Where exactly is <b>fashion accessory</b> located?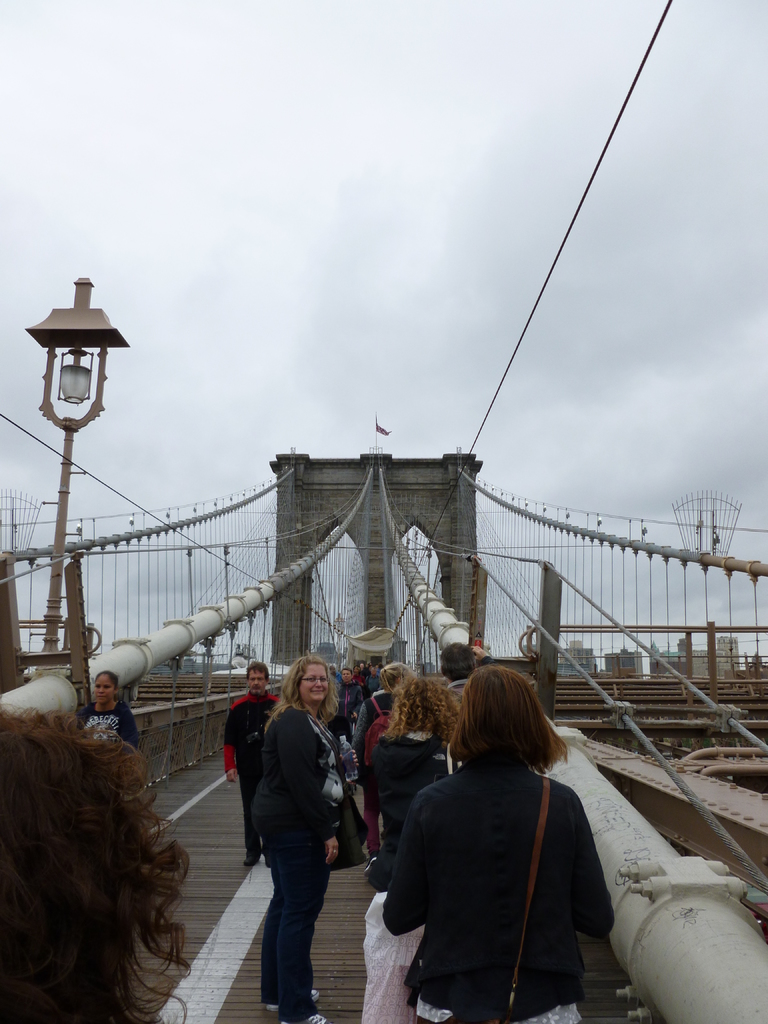
Its bounding box is l=307, t=715, r=372, b=872.
